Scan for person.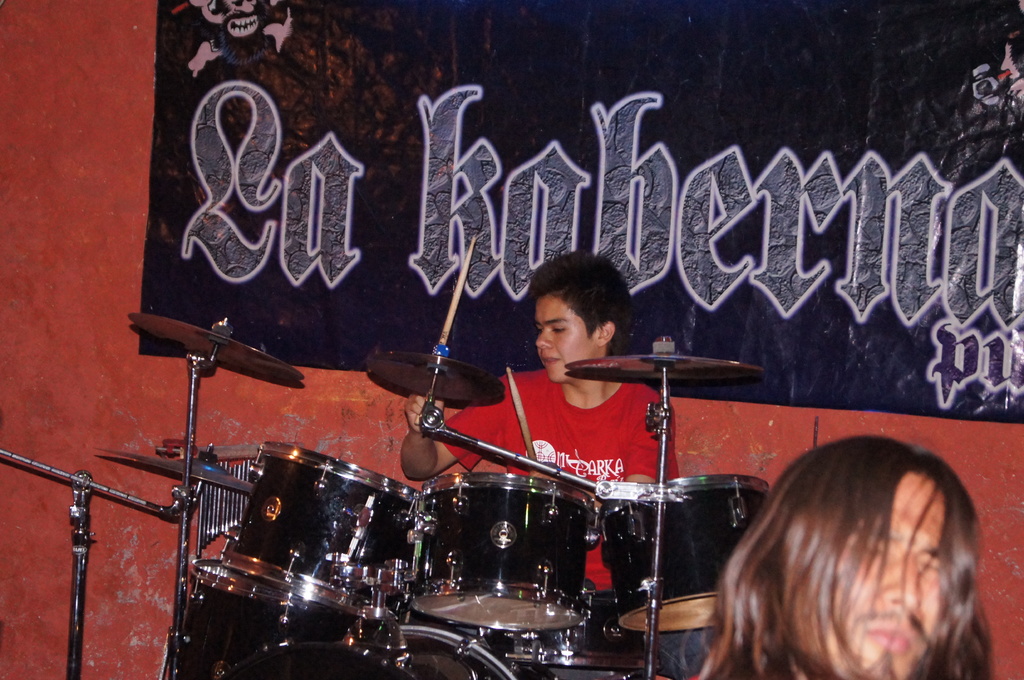
Scan result: 405,243,686,489.
